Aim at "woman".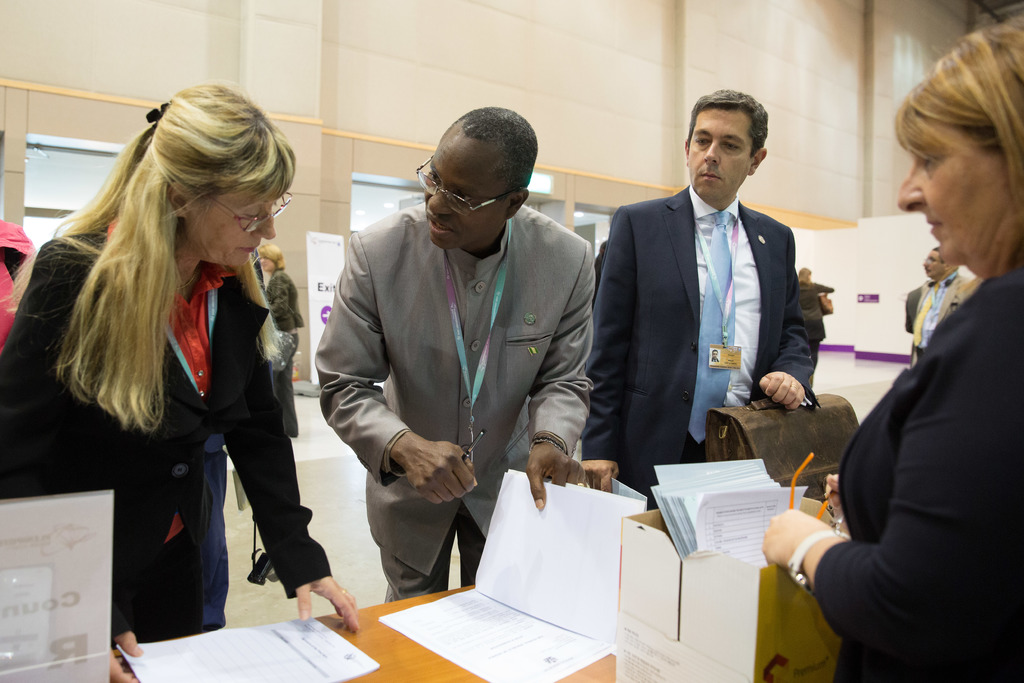
Aimed at <box>253,240,306,436</box>.
